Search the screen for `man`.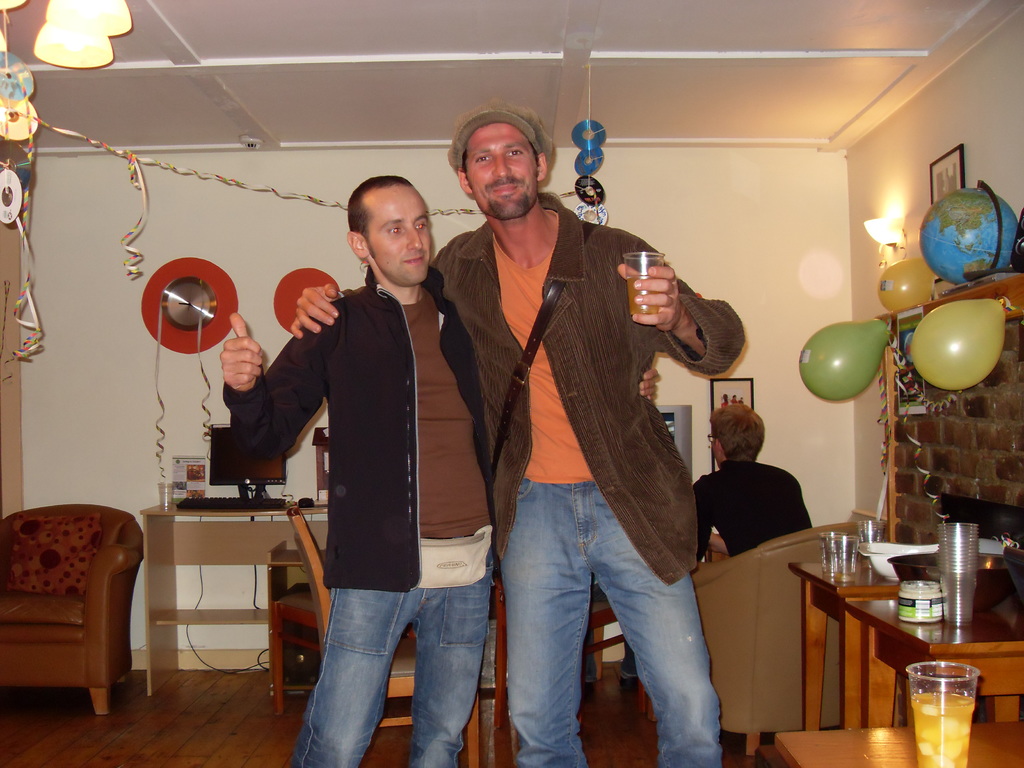
Found at {"x1": 292, "y1": 96, "x2": 746, "y2": 767}.
